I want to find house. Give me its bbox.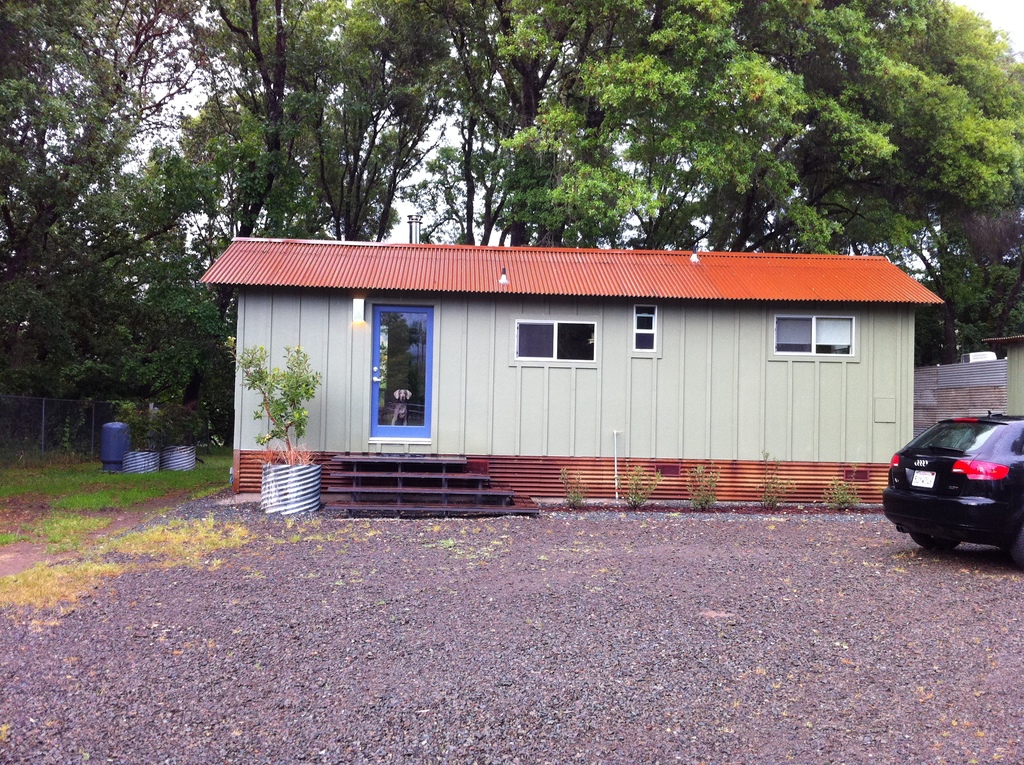
205,210,995,528.
